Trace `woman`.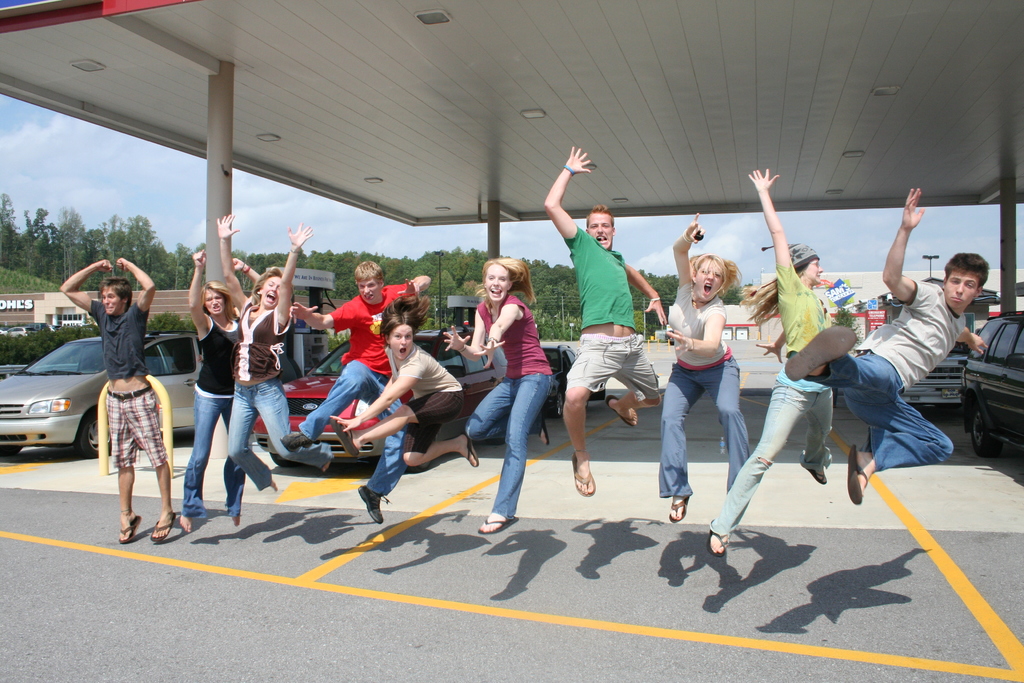
Traced to BBox(180, 248, 244, 536).
